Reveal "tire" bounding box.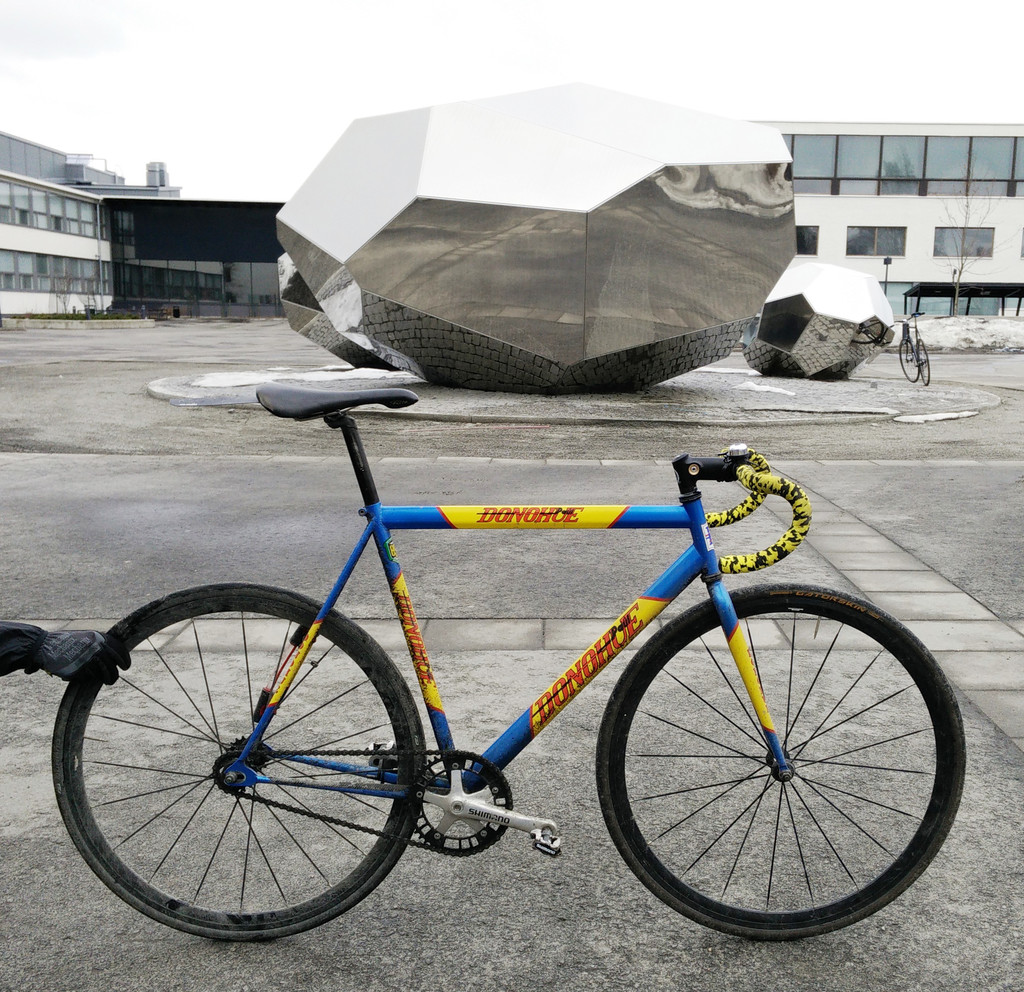
Revealed: (56, 575, 434, 954).
